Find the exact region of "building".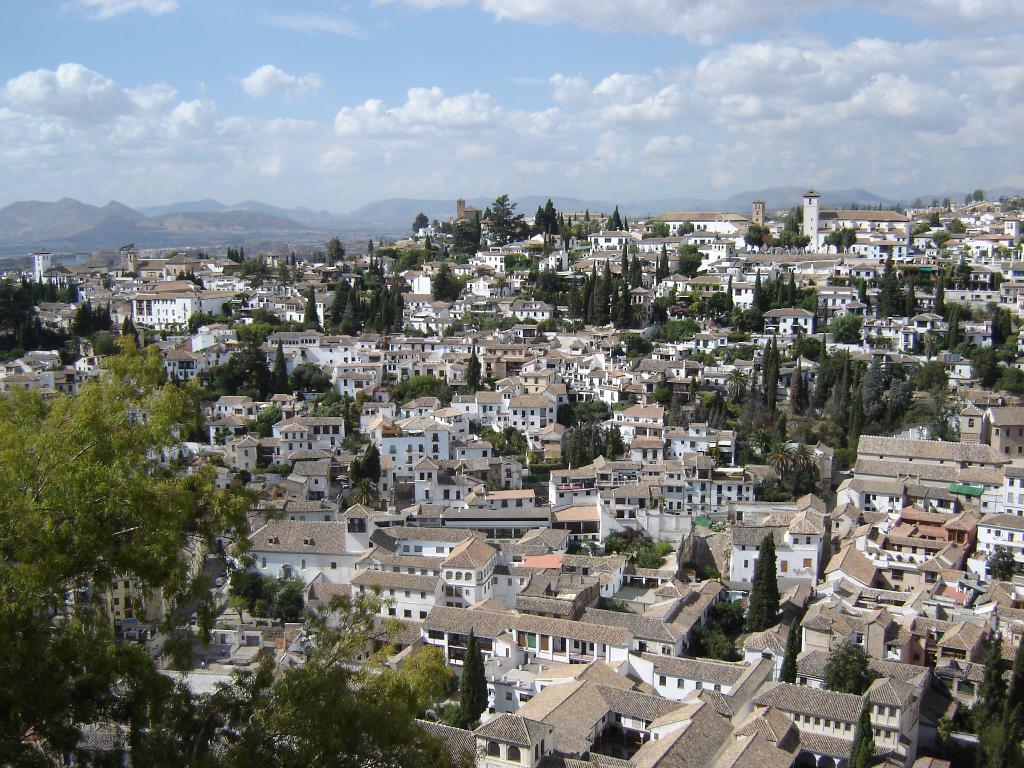
Exact region: 478:654:796:767.
